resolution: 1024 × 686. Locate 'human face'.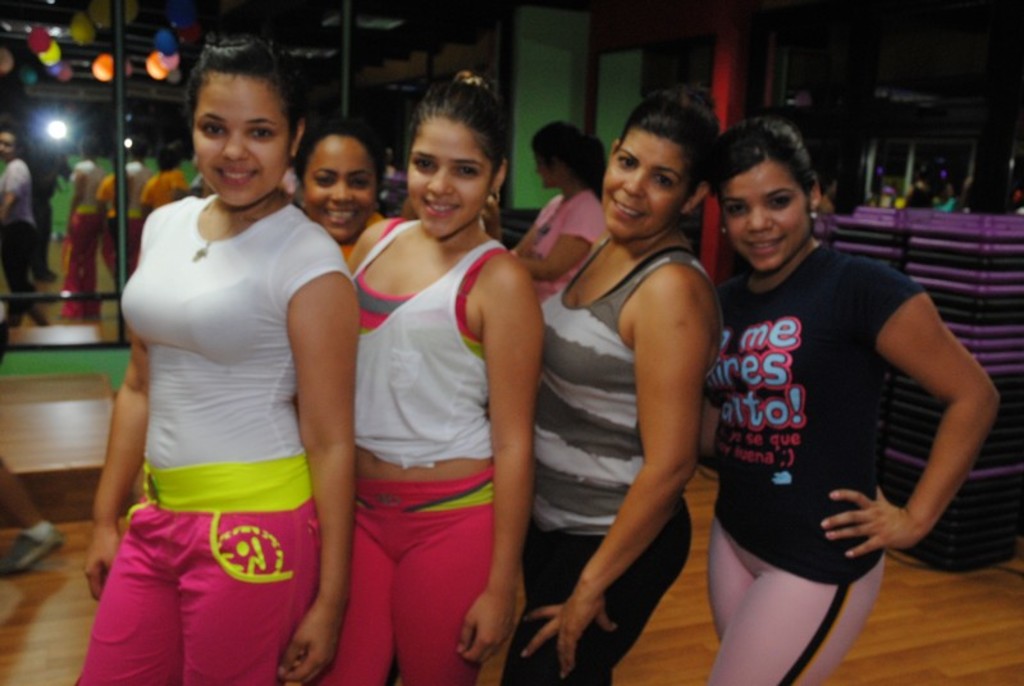
(603,129,692,239).
